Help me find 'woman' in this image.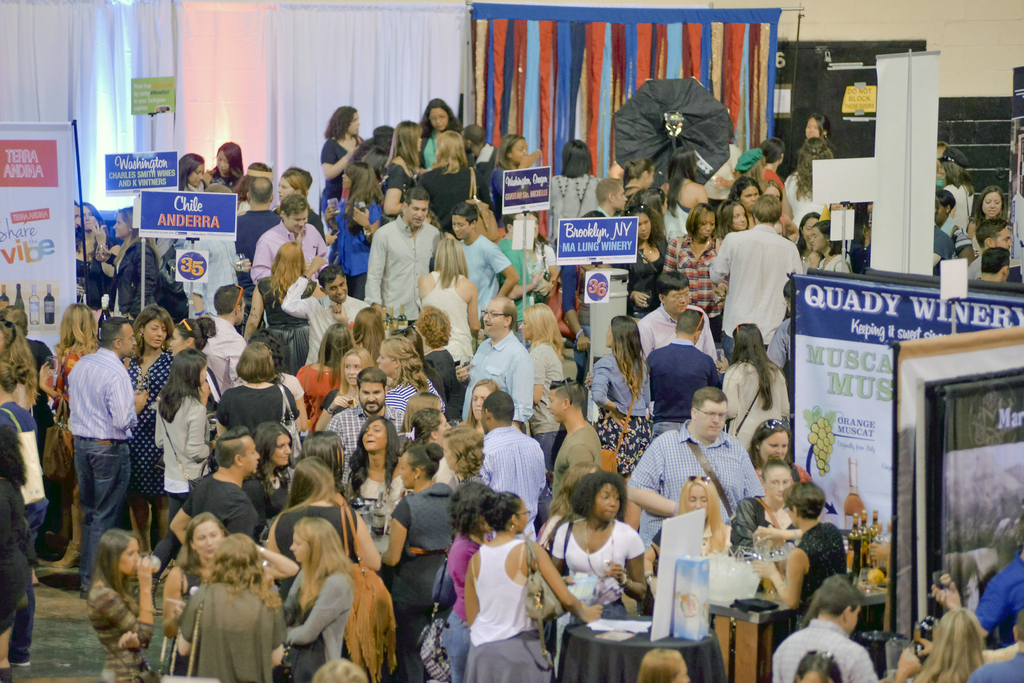
Found it: 580/316/655/536.
